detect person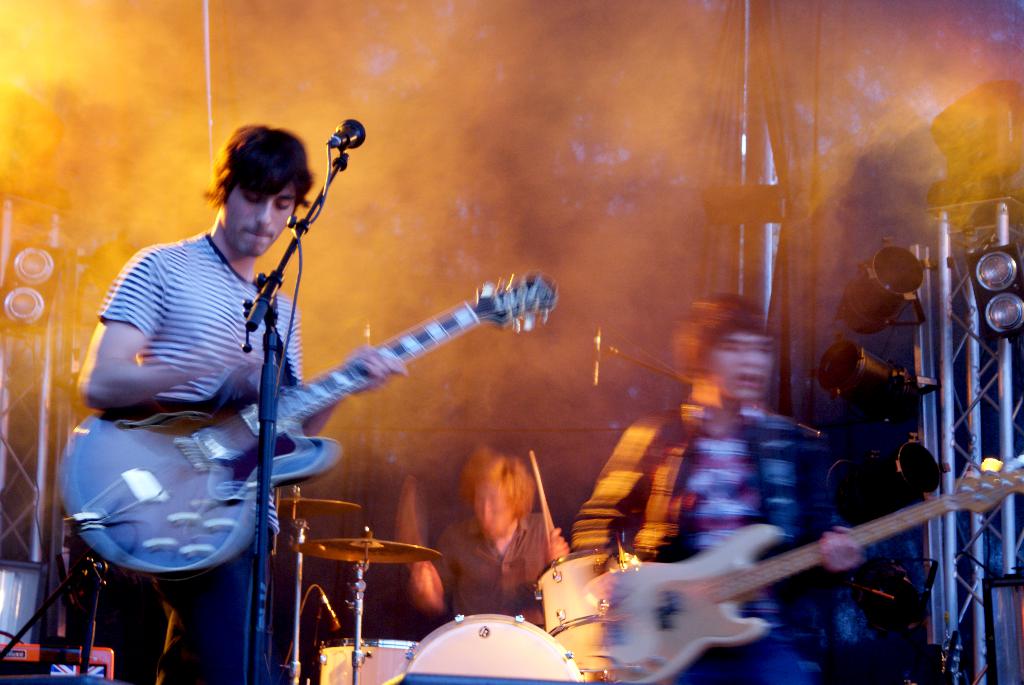
bbox=(385, 437, 566, 627)
